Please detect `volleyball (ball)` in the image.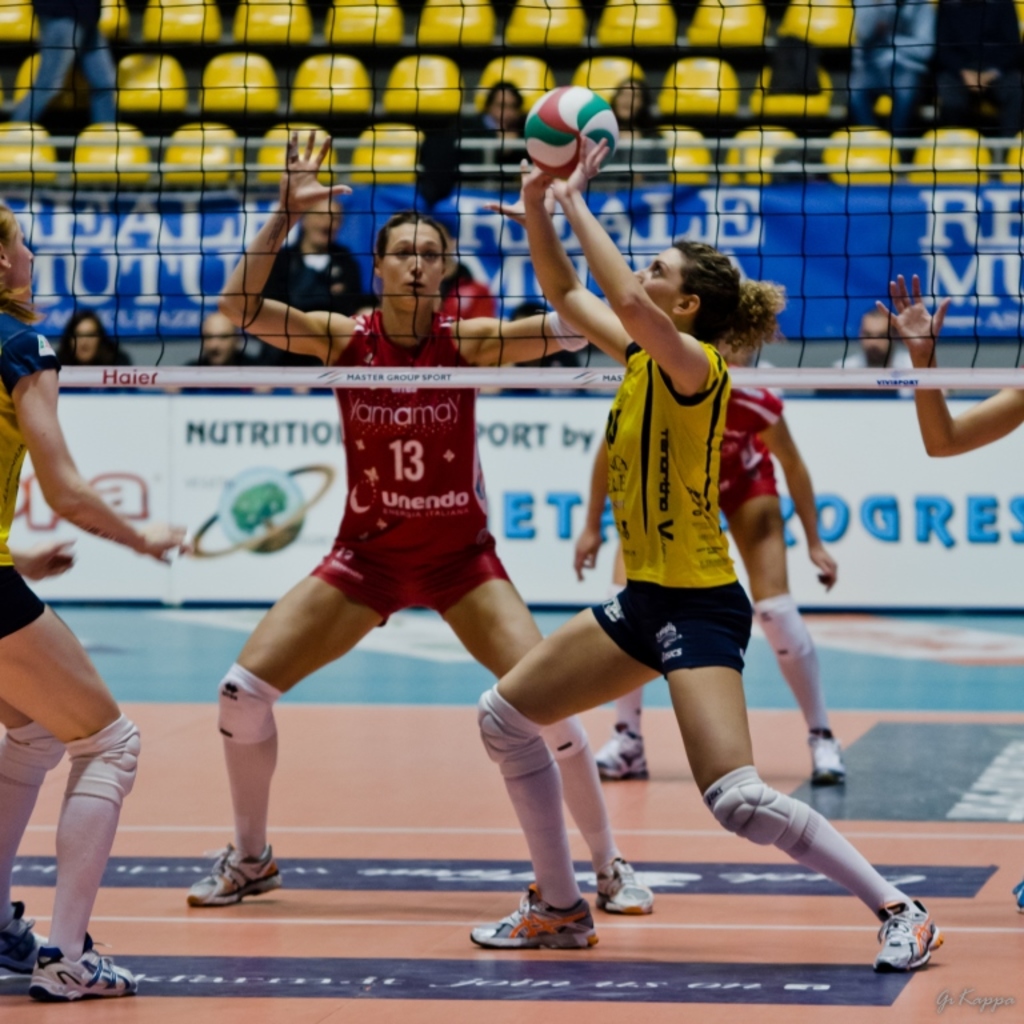
{"x1": 517, "y1": 79, "x2": 616, "y2": 177}.
